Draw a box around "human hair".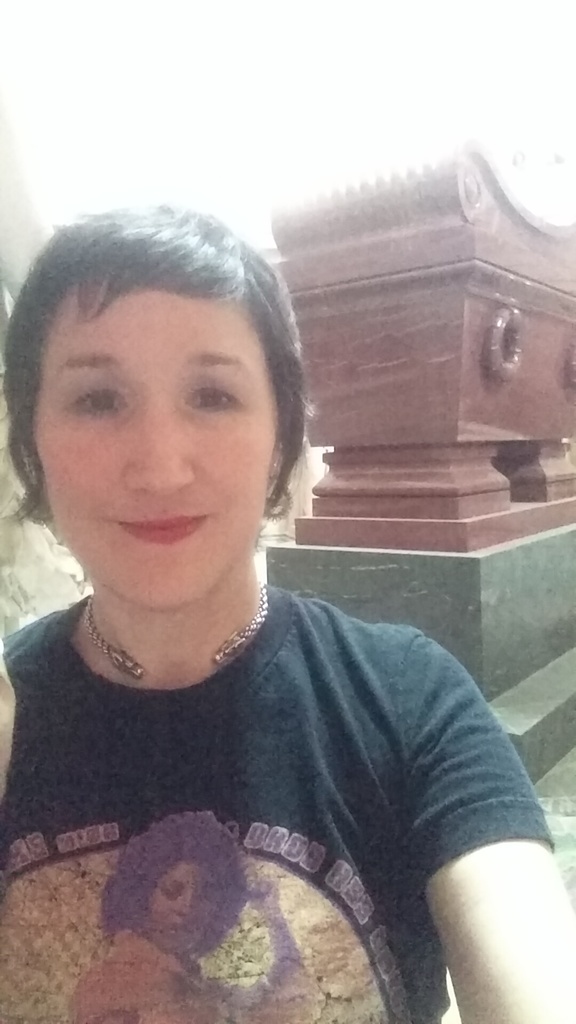
<region>8, 191, 302, 503</region>.
